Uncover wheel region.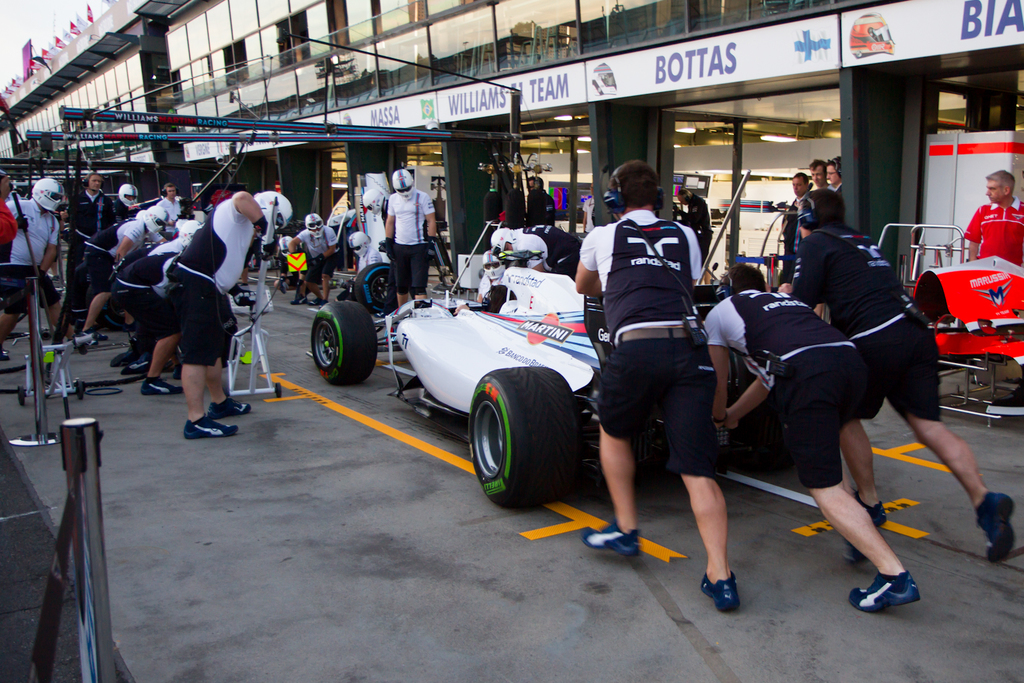
Uncovered: 275,382,283,399.
